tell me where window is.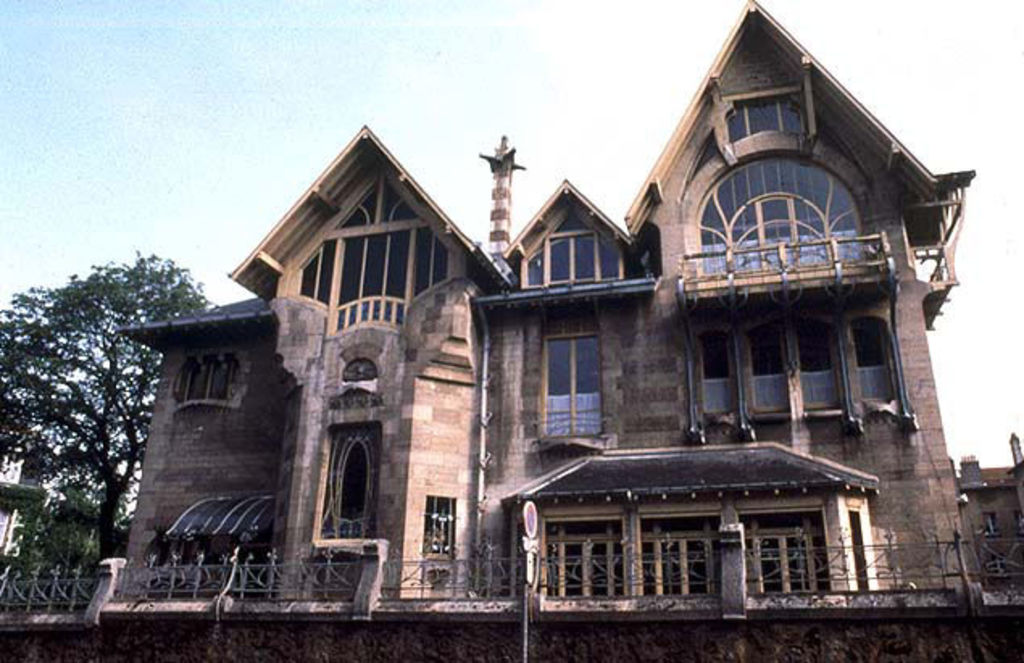
window is at box(639, 515, 711, 592).
